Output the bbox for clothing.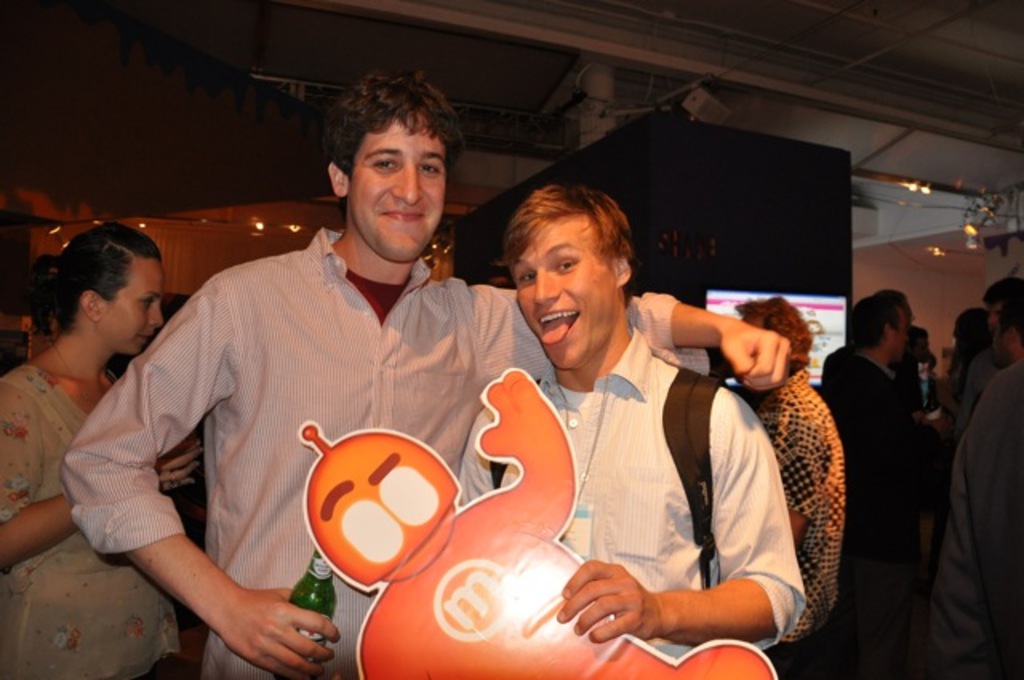
l=813, t=342, r=958, b=674.
